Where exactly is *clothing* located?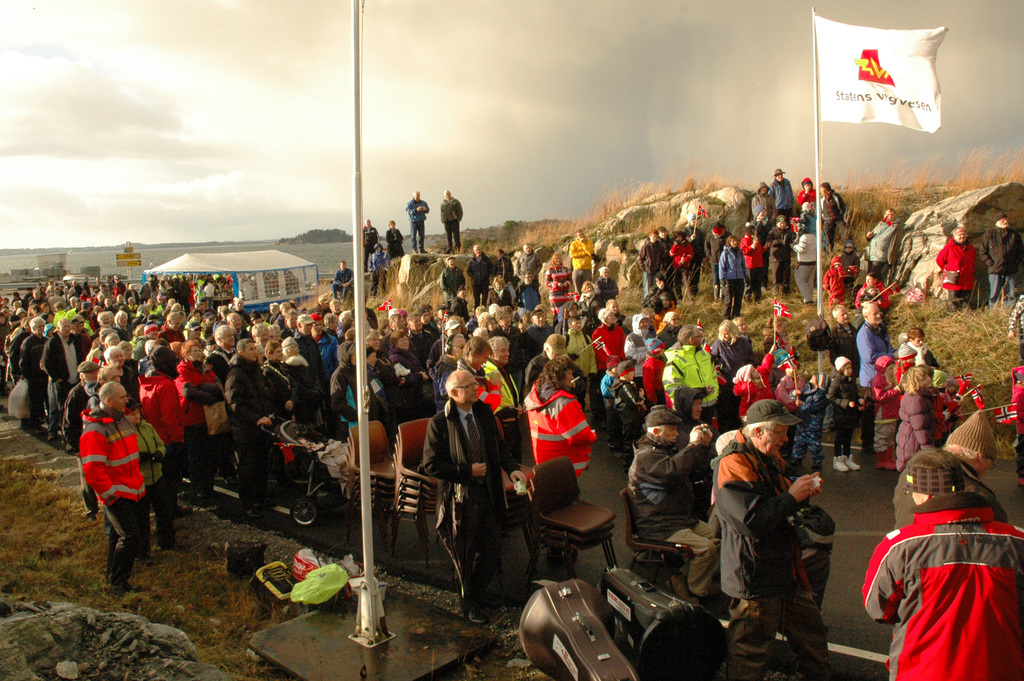
Its bounding box is [x1=891, y1=386, x2=935, y2=470].
